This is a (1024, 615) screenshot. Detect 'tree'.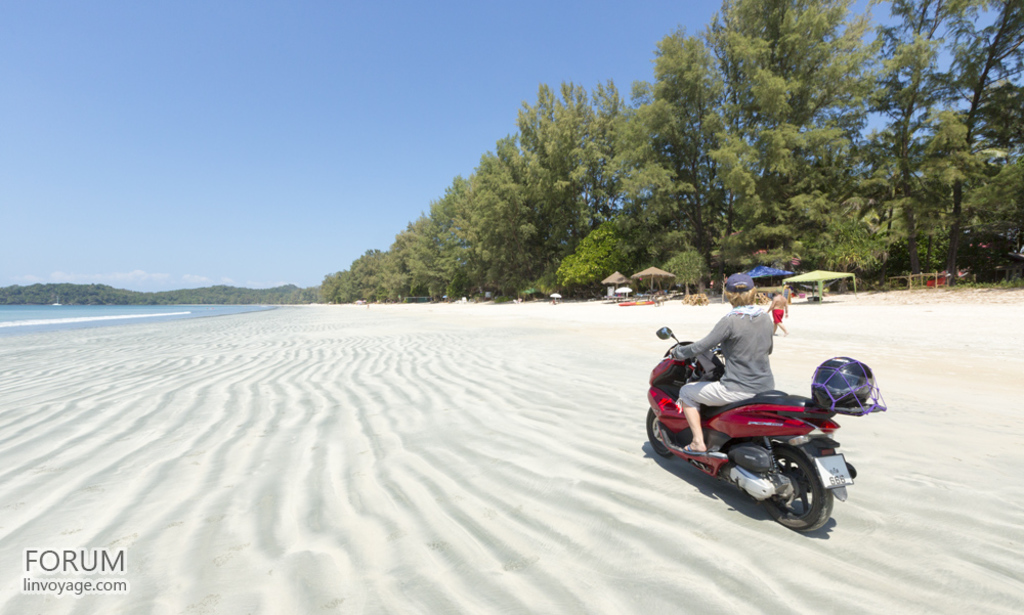
left=601, top=0, right=881, bottom=280.
